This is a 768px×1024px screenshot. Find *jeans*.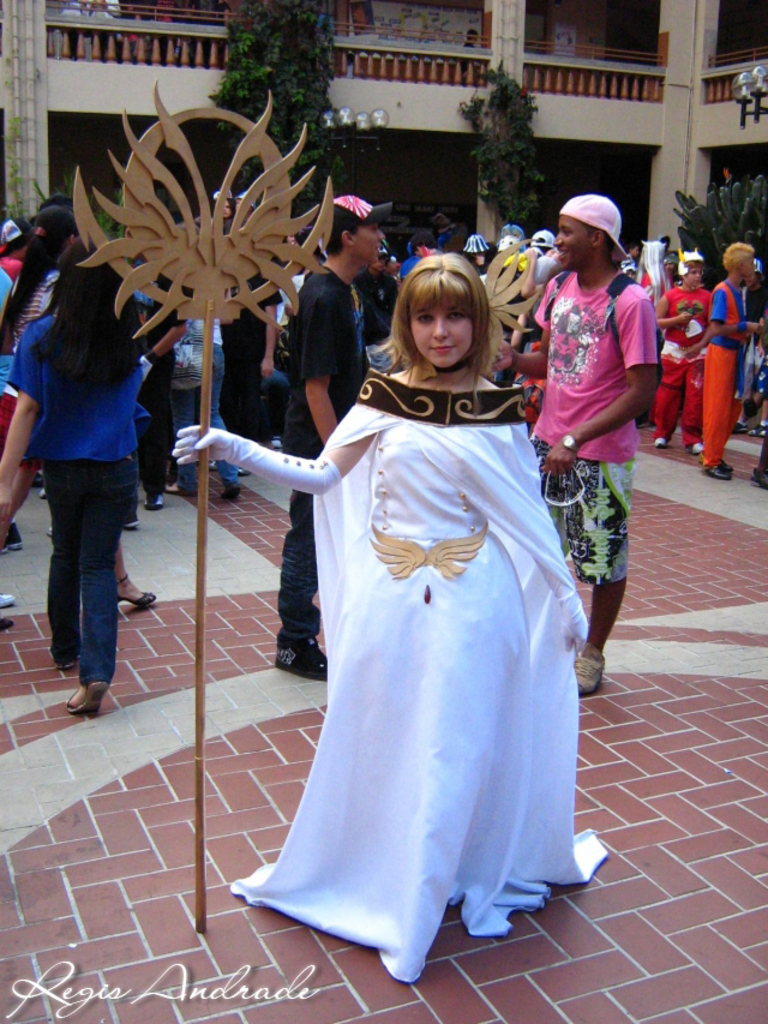
Bounding box: <box>164,346,235,493</box>.
